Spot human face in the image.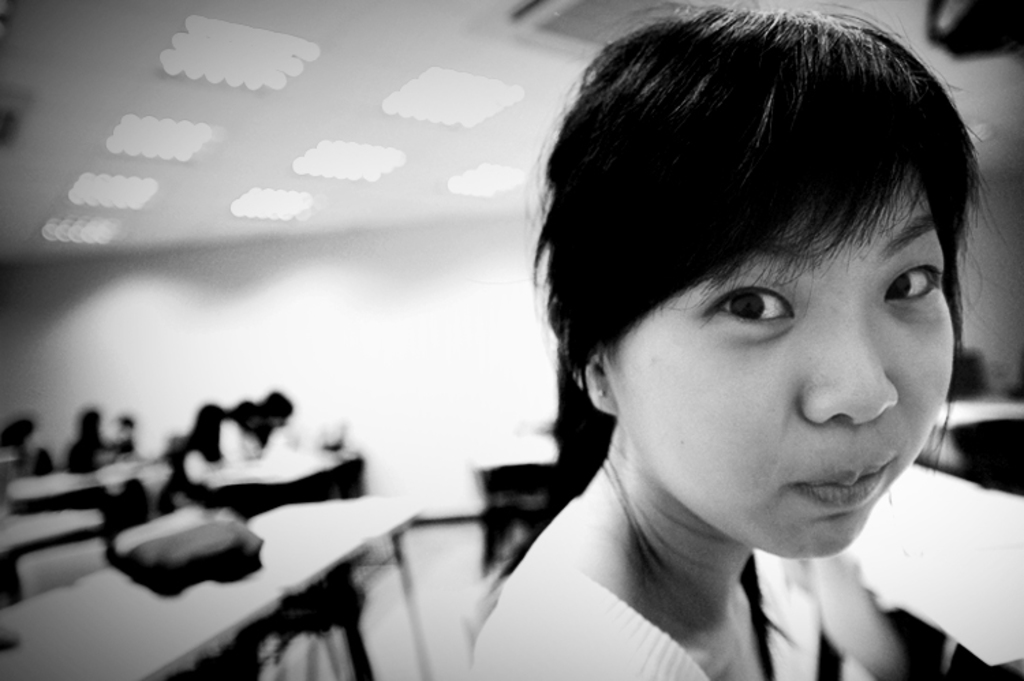
human face found at [left=603, top=165, right=954, bottom=554].
